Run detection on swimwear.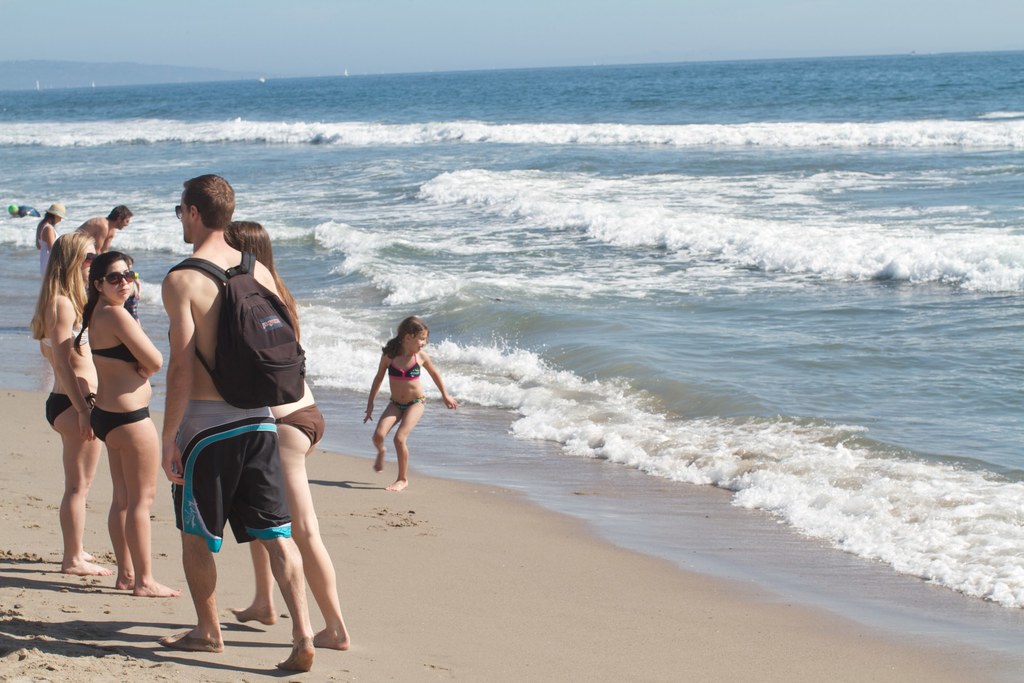
Result: 44, 390, 100, 428.
